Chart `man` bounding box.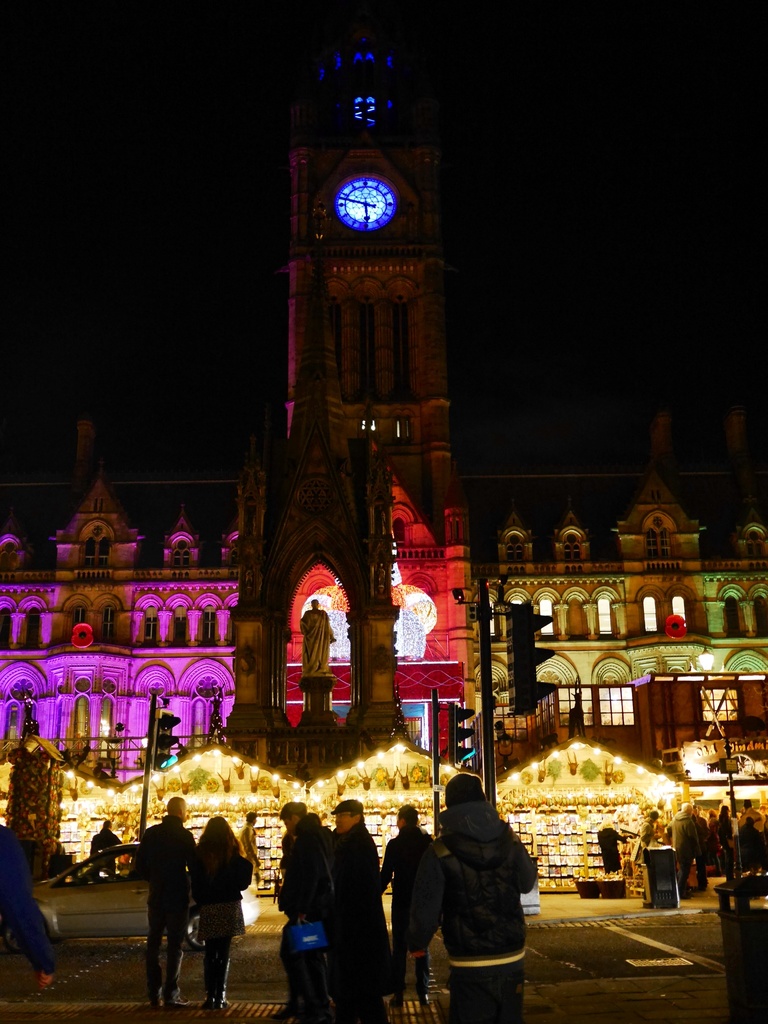
Charted: x1=279, y1=803, x2=332, y2=1023.
